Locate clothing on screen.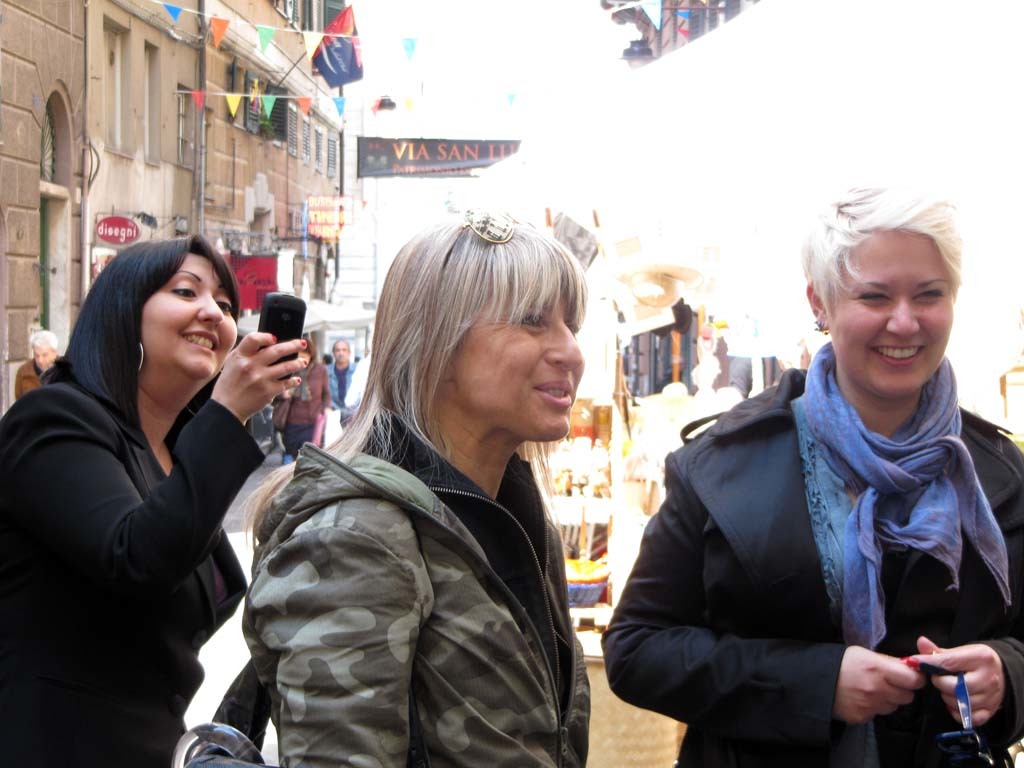
On screen at locate(277, 361, 331, 460).
